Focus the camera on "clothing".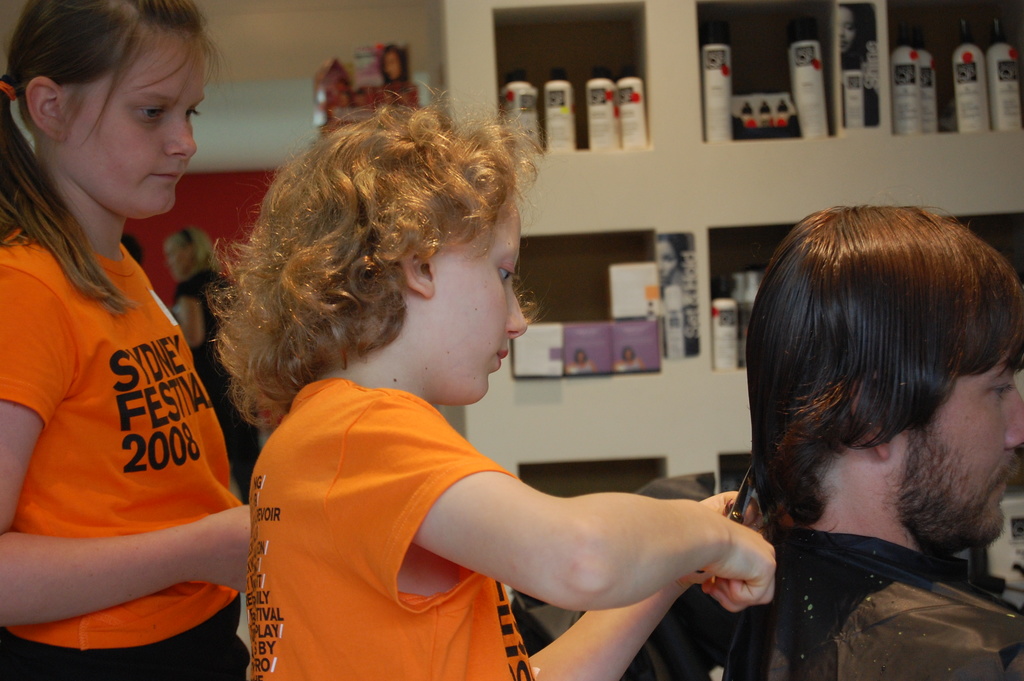
Focus region: <bbox>0, 220, 271, 680</bbox>.
